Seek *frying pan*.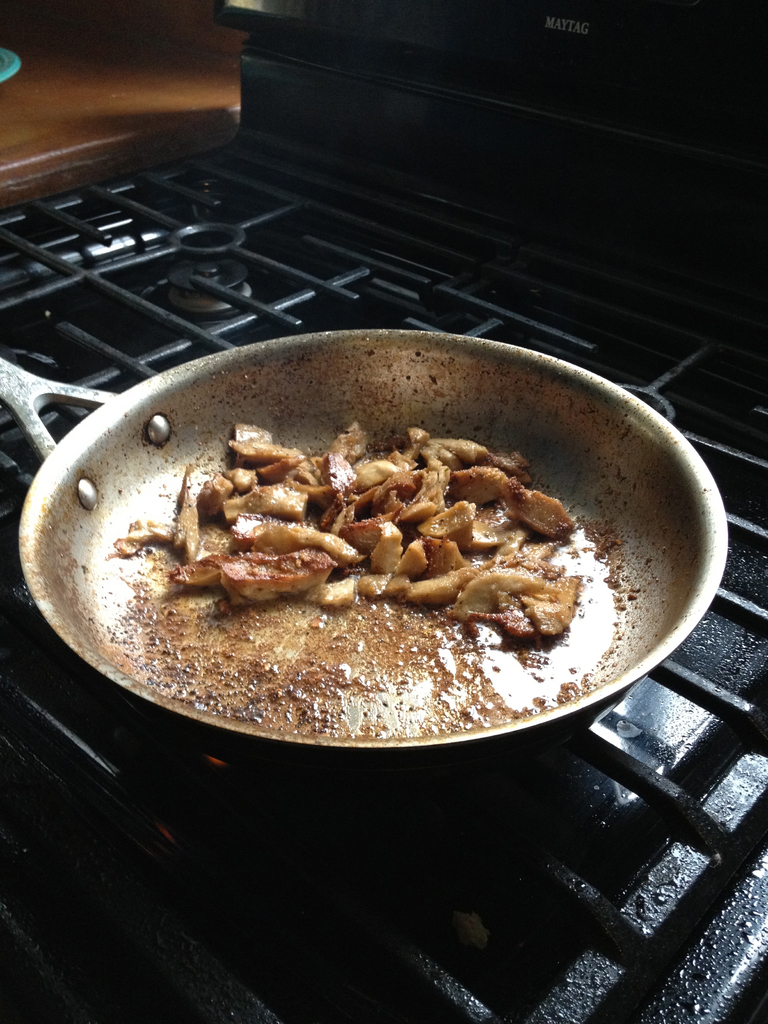
{"left": 0, "top": 326, "right": 726, "bottom": 743}.
